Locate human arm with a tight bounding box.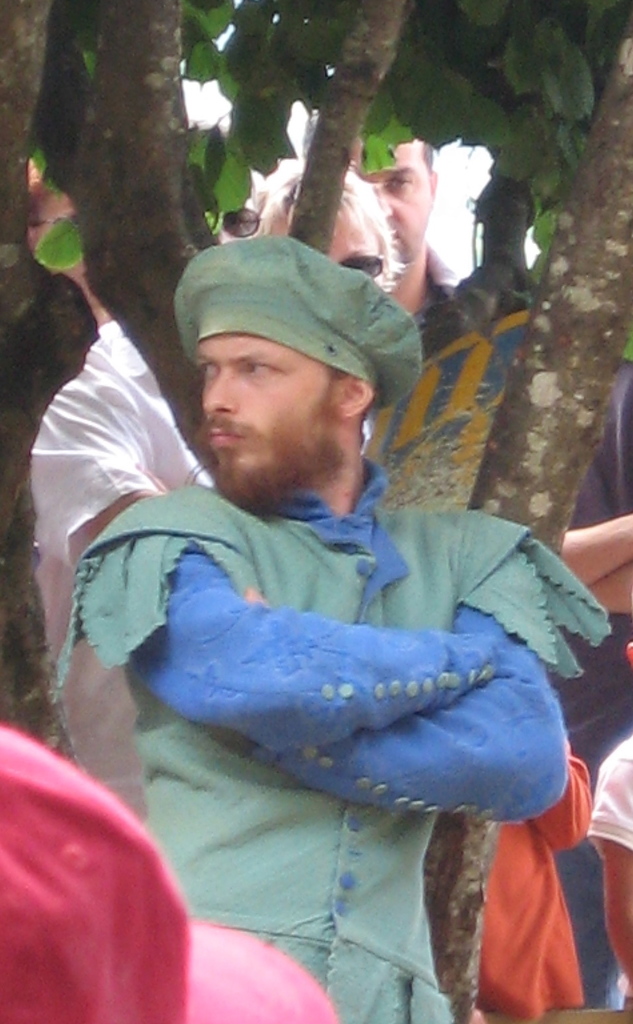
bbox=[588, 561, 632, 621].
